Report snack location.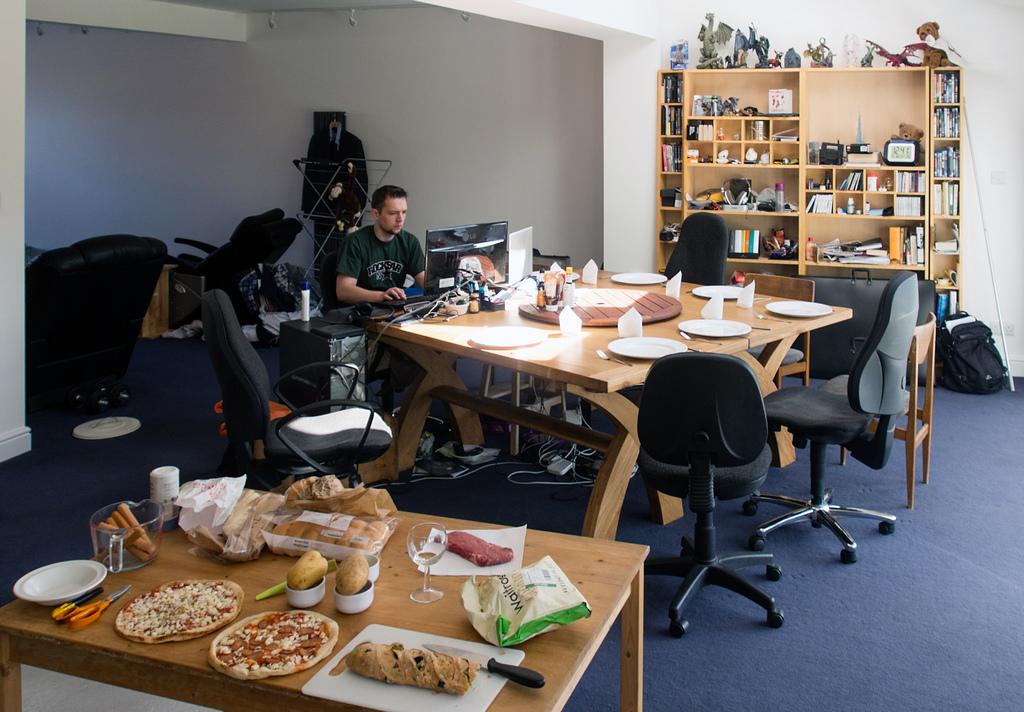
Report: bbox(116, 587, 228, 661).
